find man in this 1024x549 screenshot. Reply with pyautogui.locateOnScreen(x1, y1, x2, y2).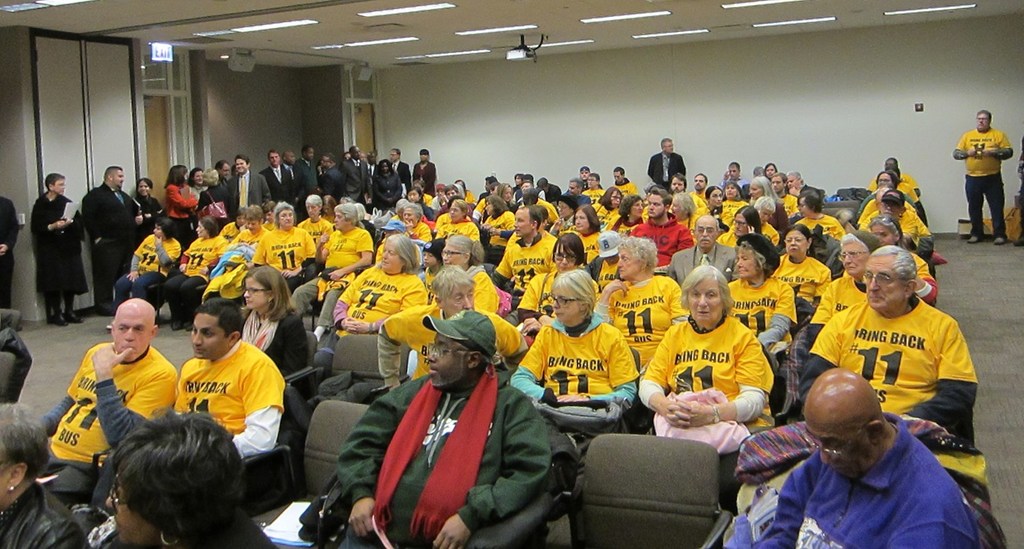
pyautogui.locateOnScreen(79, 167, 145, 318).
